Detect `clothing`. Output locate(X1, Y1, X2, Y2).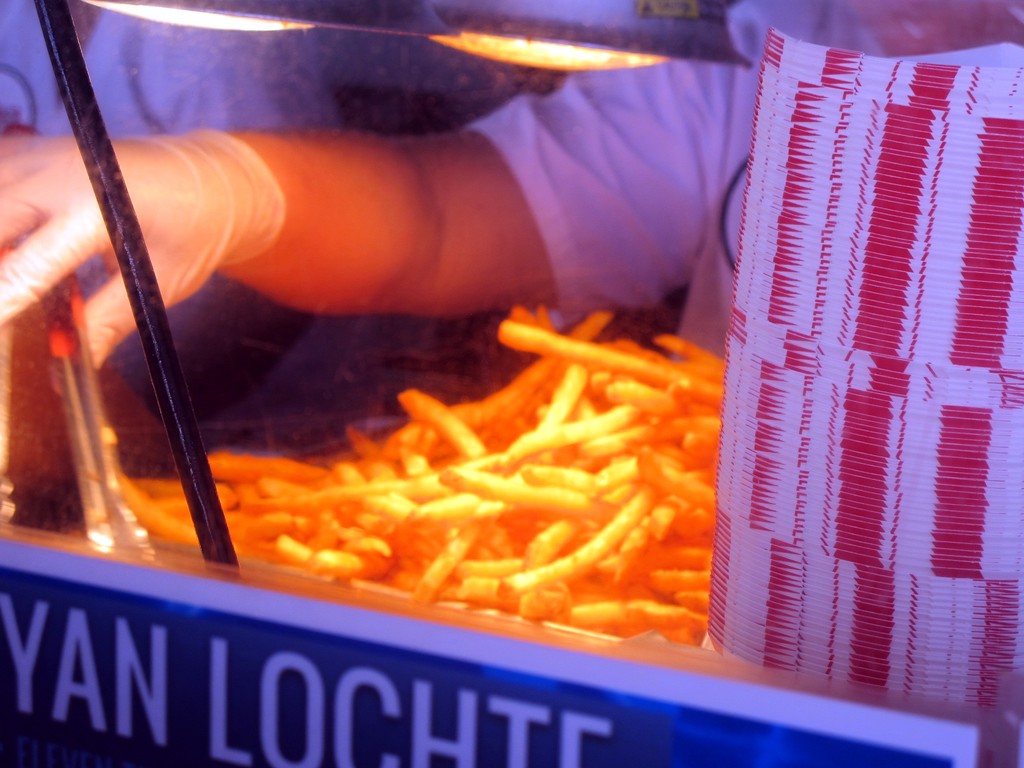
locate(465, 0, 1022, 767).
